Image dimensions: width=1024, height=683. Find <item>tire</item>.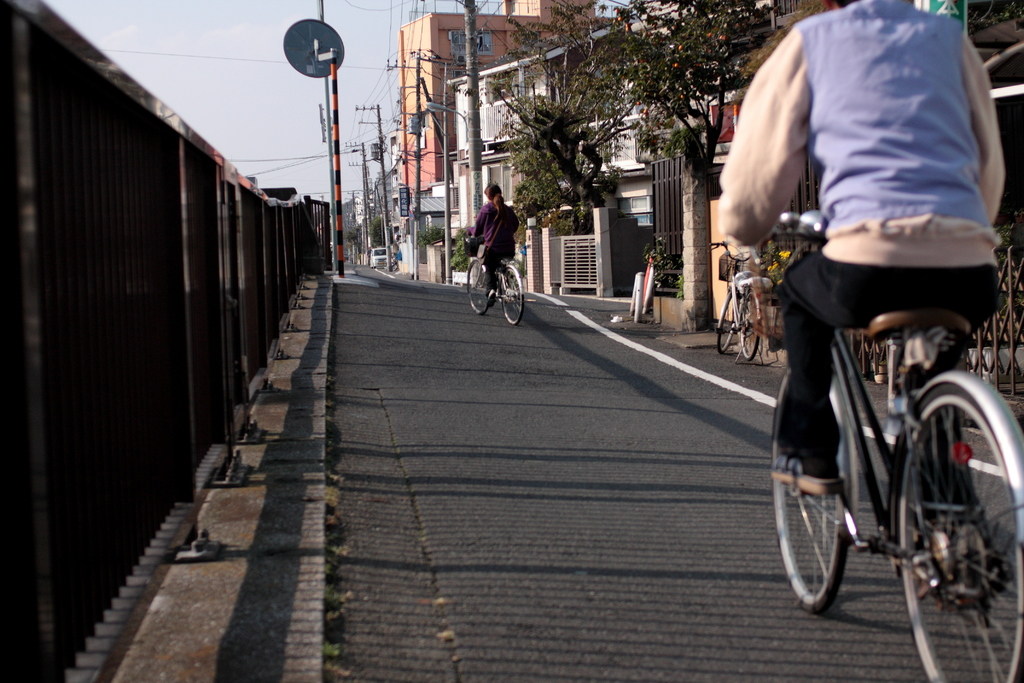
[left=893, top=384, right=1023, bottom=682].
